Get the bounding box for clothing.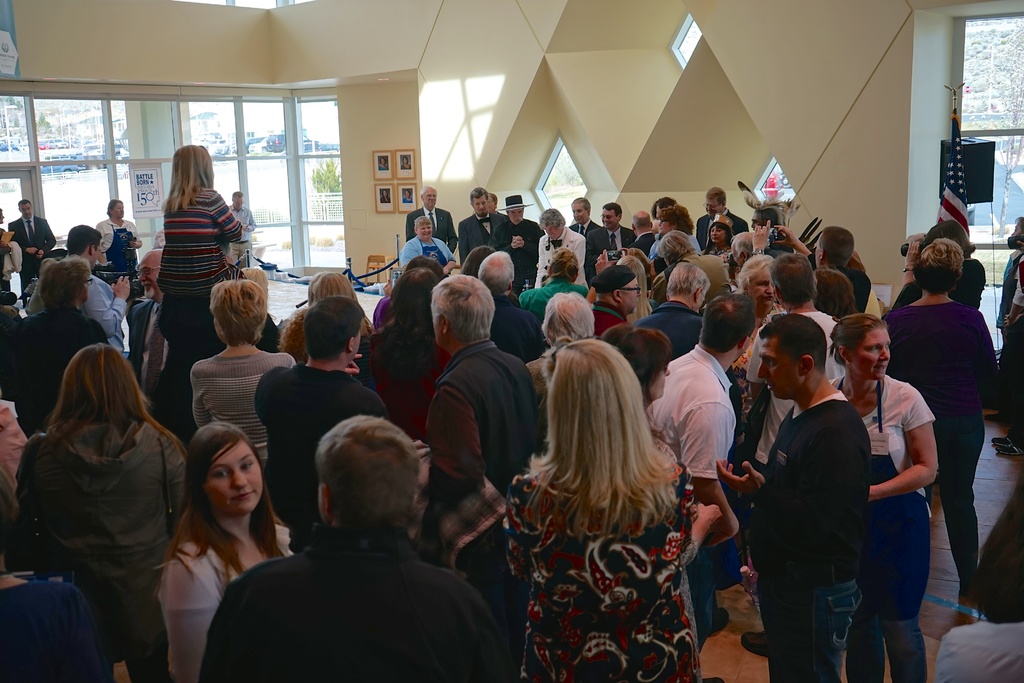
x1=6 y1=436 x2=194 y2=682.
